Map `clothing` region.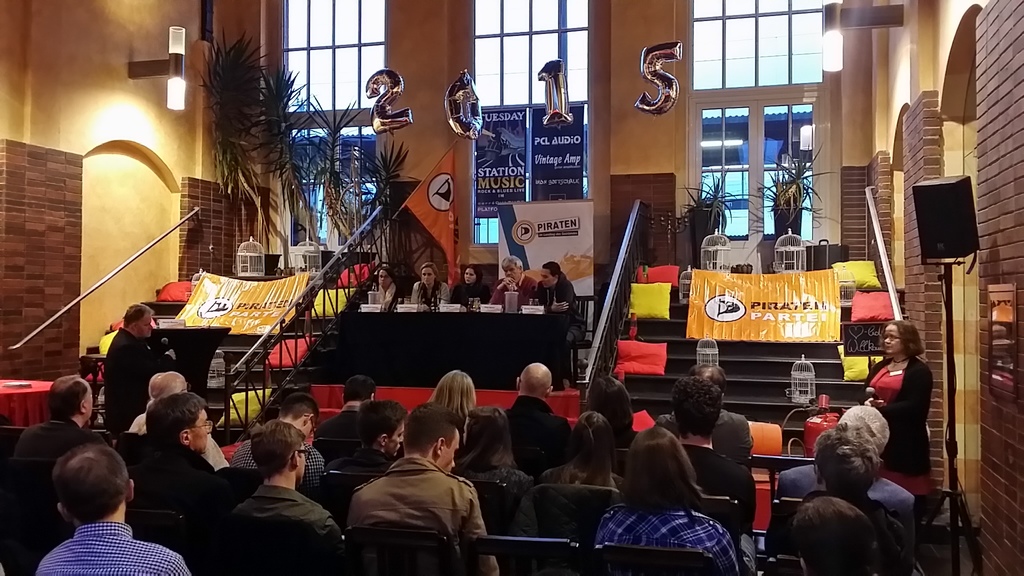
Mapped to Rect(767, 460, 913, 519).
